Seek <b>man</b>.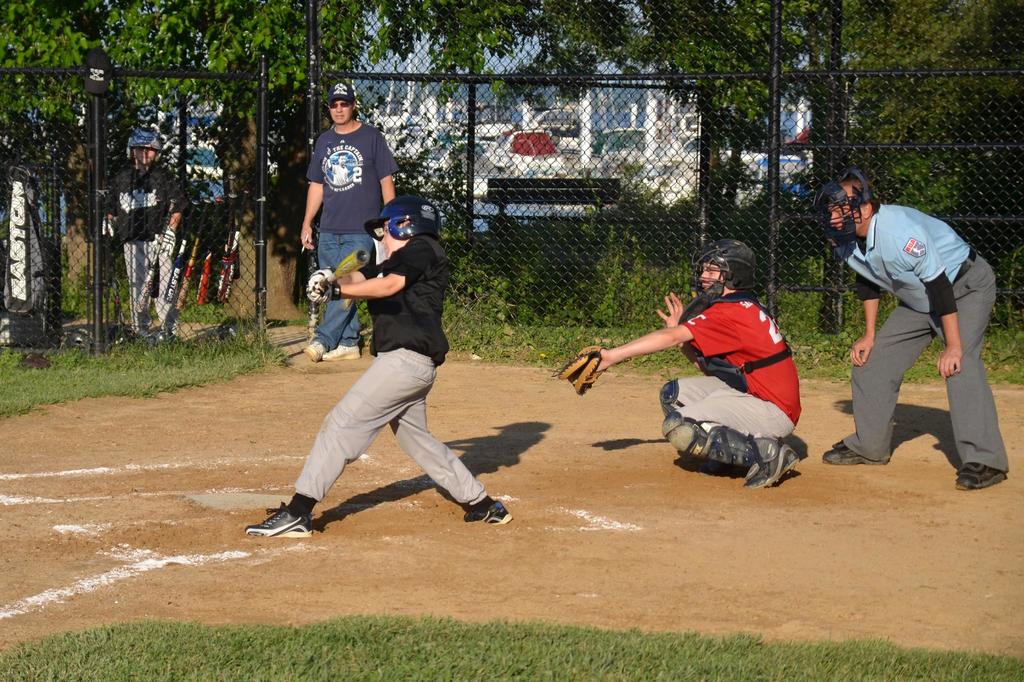
[left=555, top=239, right=800, bottom=493].
